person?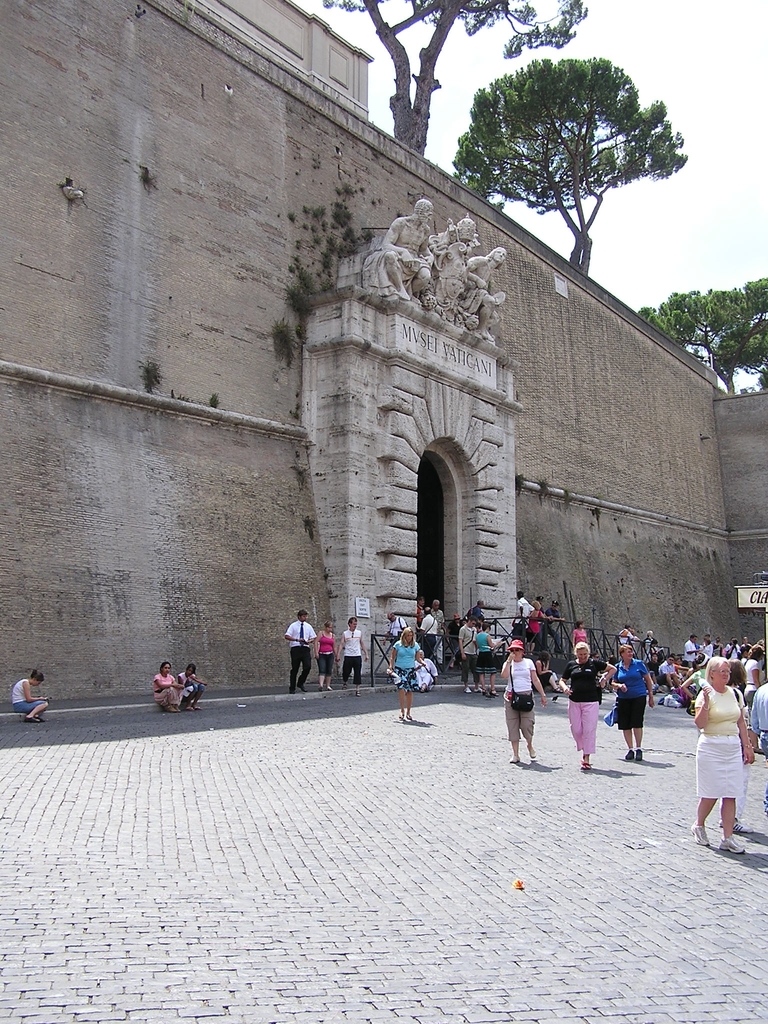
{"left": 147, "top": 660, "right": 182, "bottom": 716}
